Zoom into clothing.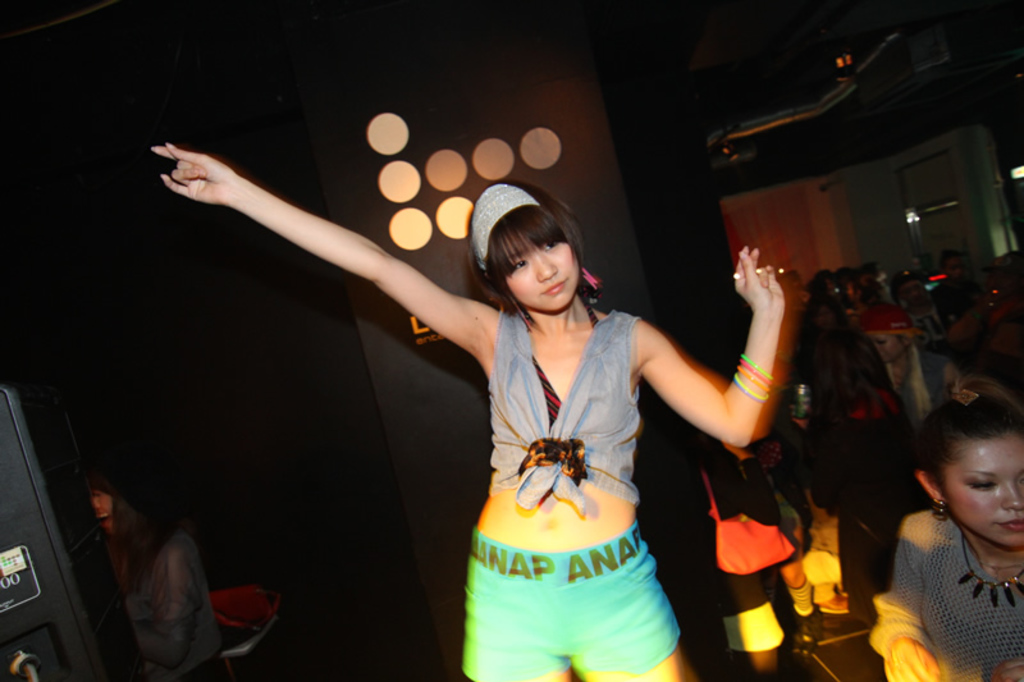
Zoom target: 845:301:914:358.
